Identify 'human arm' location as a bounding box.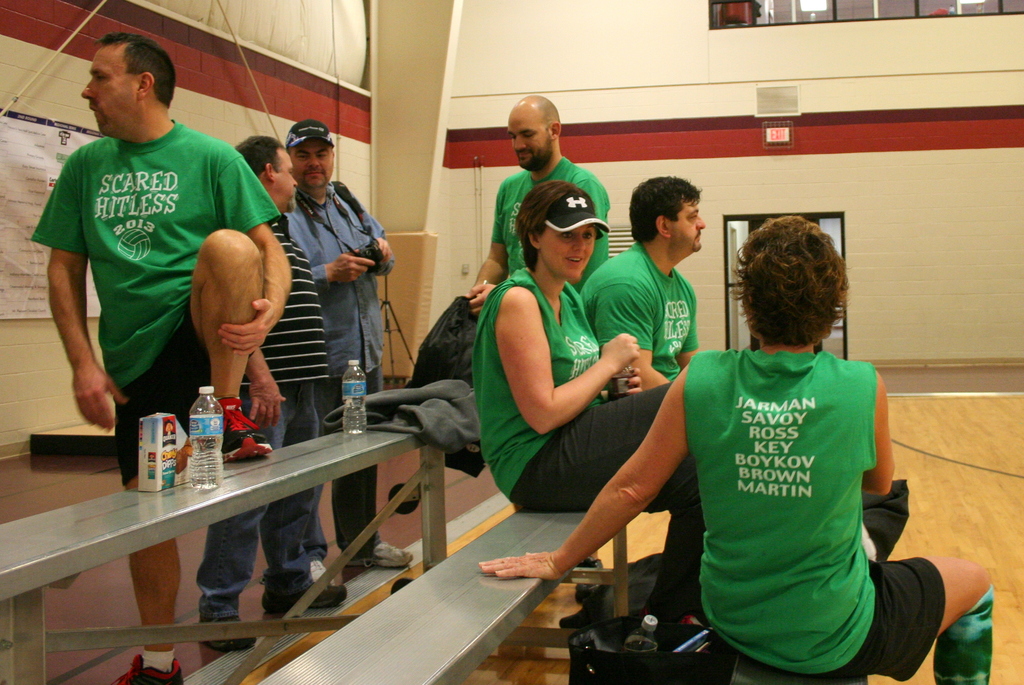
crop(467, 366, 692, 573).
